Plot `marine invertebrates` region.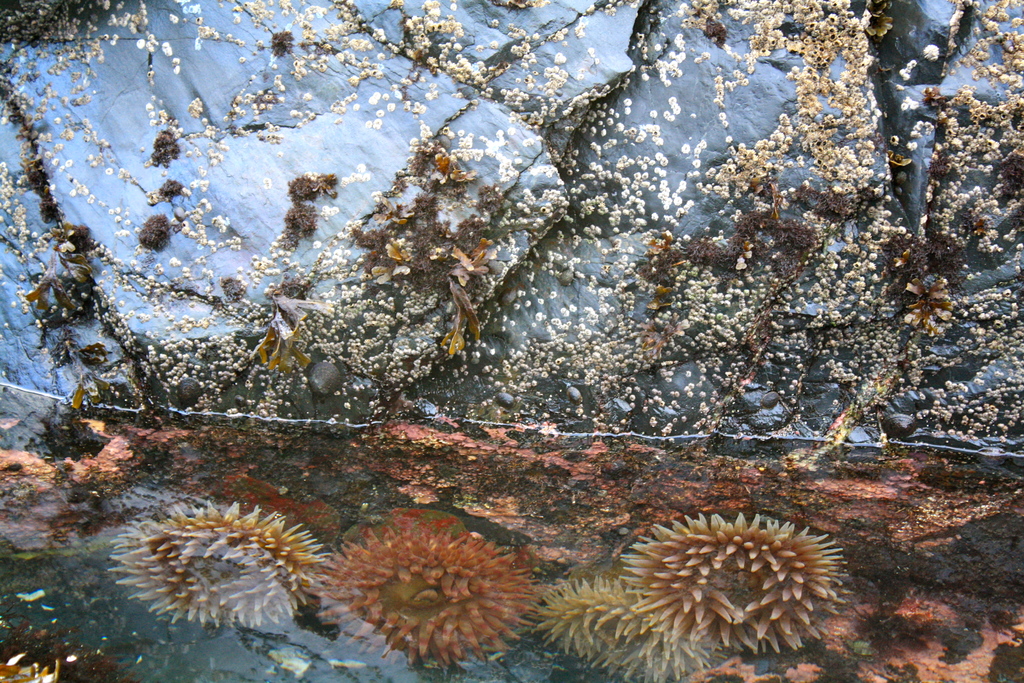
Plotted at <region>525, 563, 742, 682</region>.
